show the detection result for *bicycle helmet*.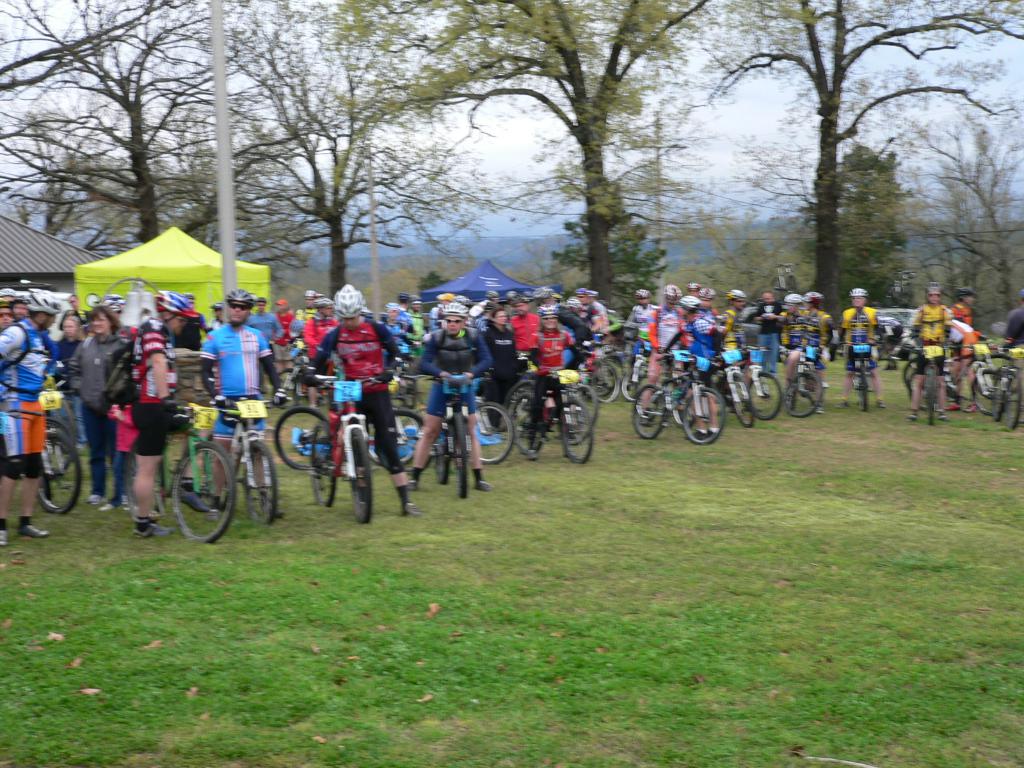
box(634, 291, 650, 302).
